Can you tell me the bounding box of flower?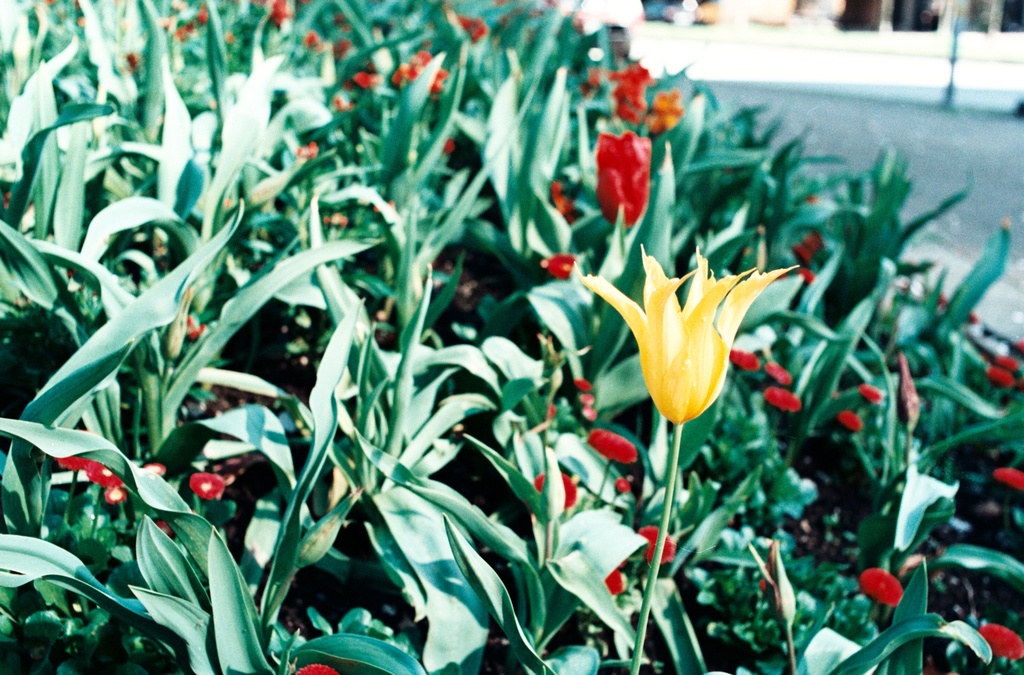
region(177, 28, 191, 42).
